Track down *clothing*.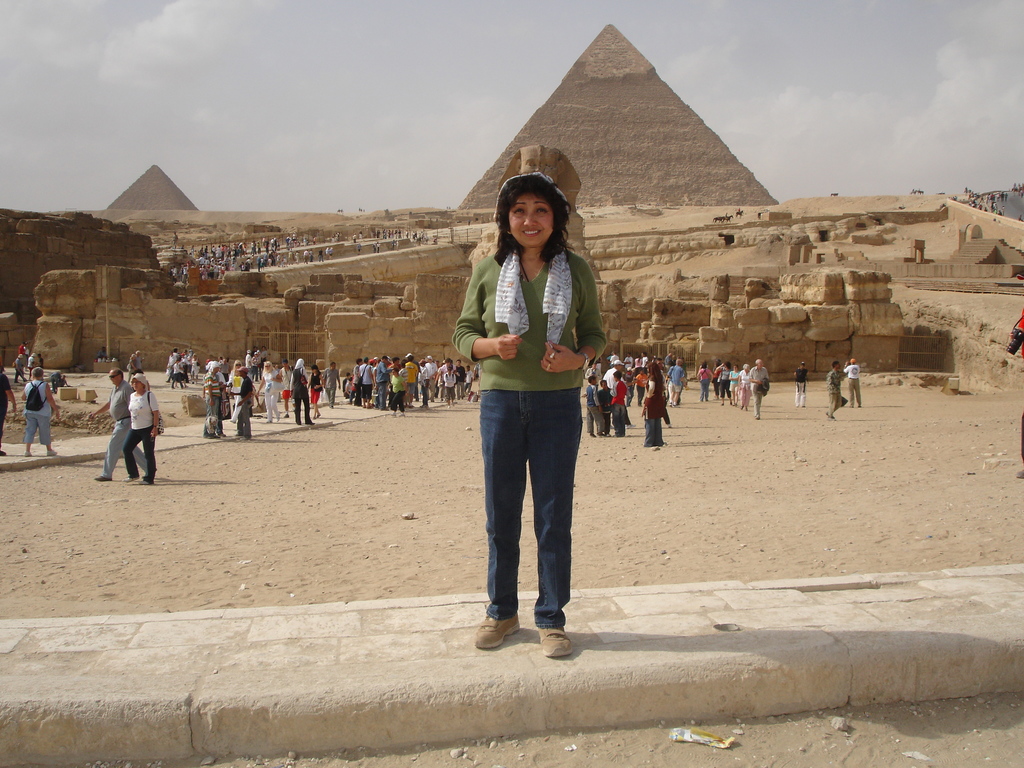
Tracked to 202:373:222:428.
